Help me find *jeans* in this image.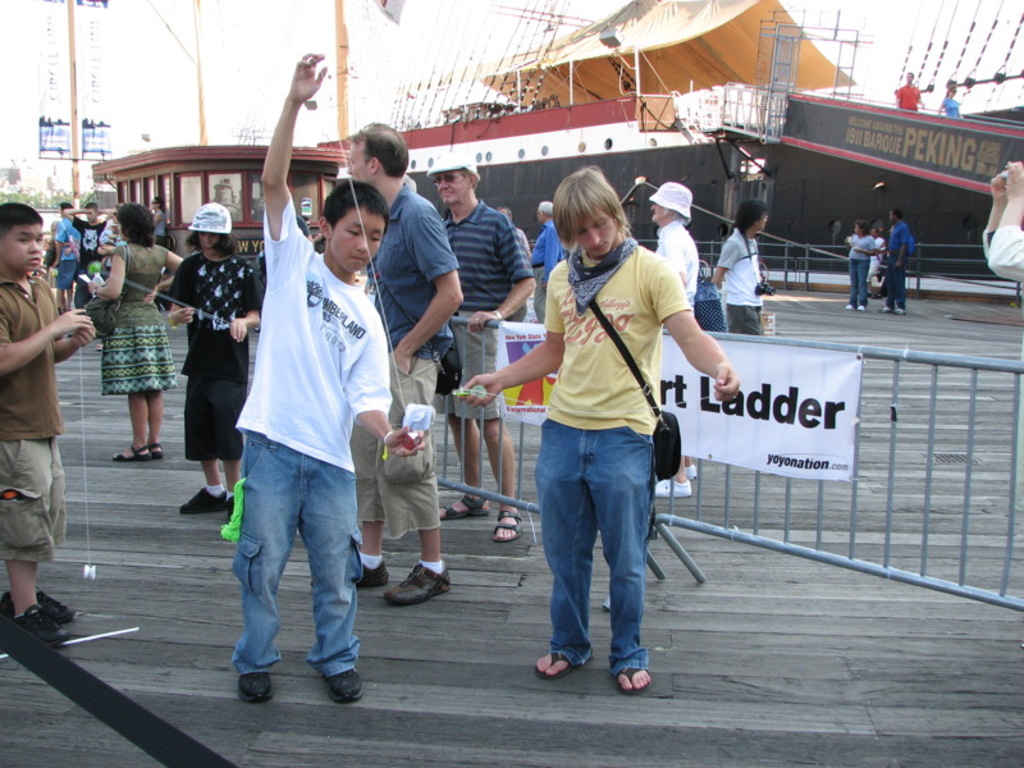
Found it: bbox=[526, 429, 666, 698].
